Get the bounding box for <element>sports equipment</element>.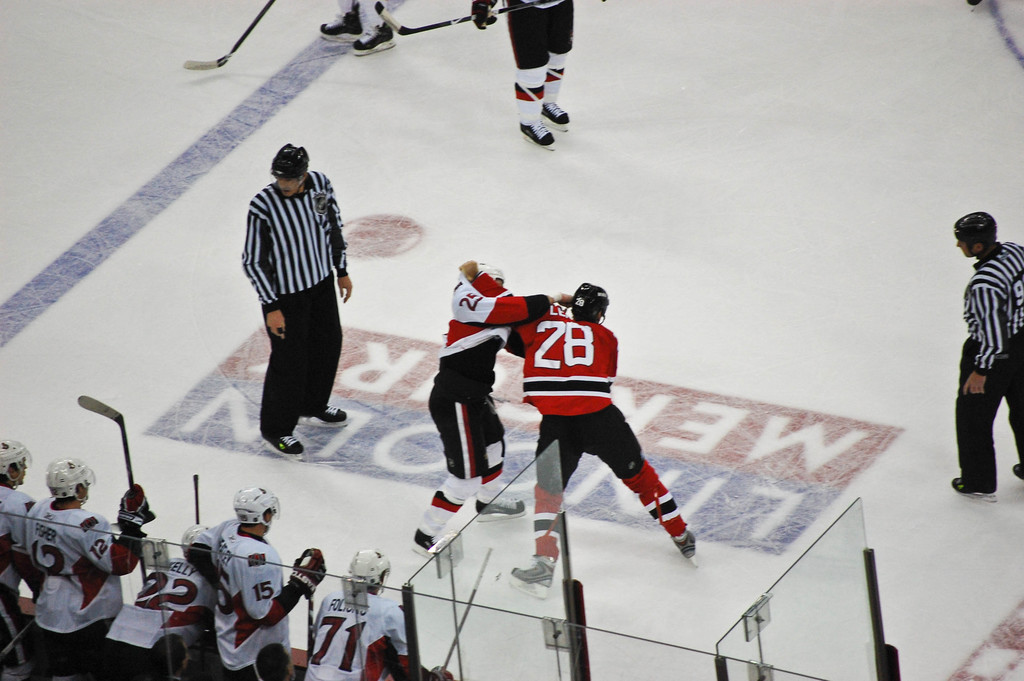
l=540, t=103, r=572, b=131.
